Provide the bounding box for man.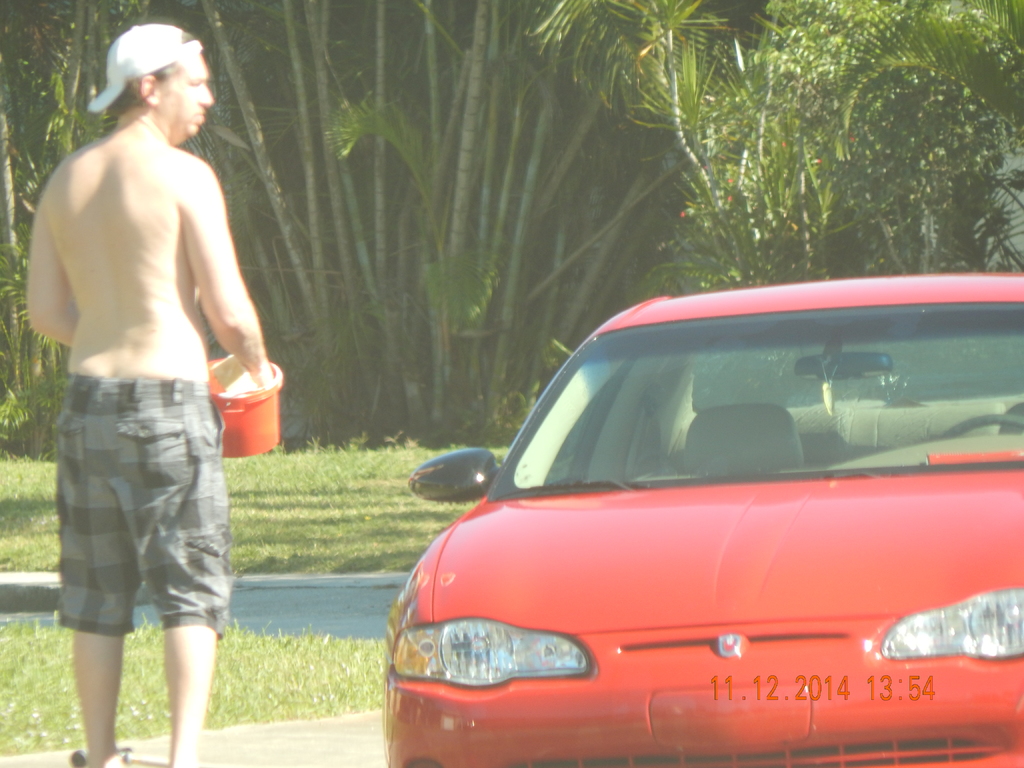
<box>27,1,274,762</box>.
